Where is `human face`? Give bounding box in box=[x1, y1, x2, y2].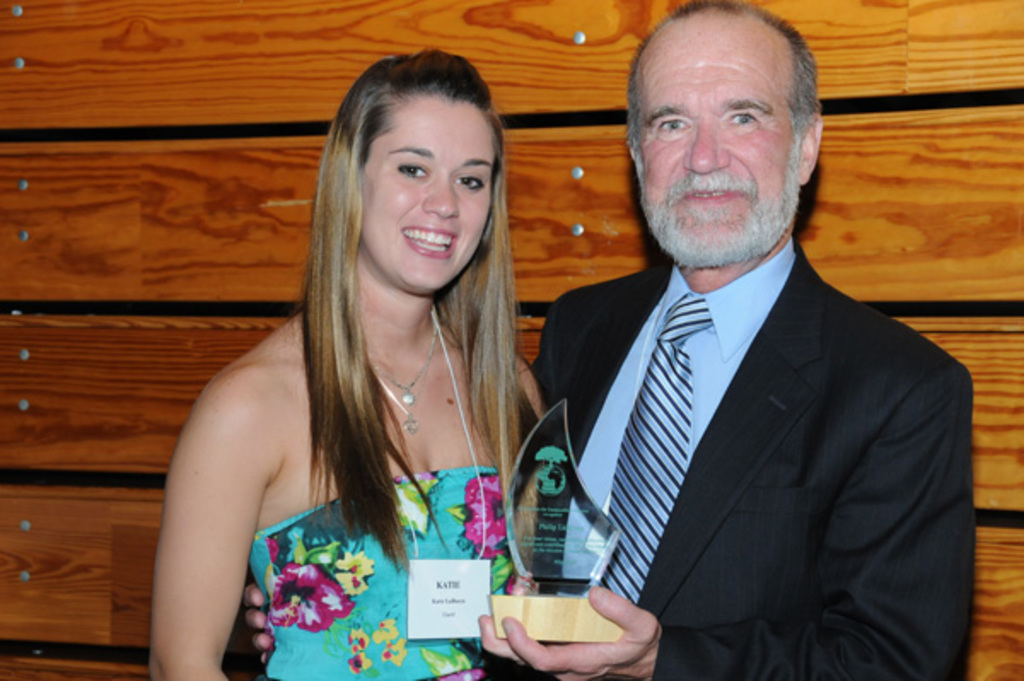
box=[638, 5, 806, 258].
